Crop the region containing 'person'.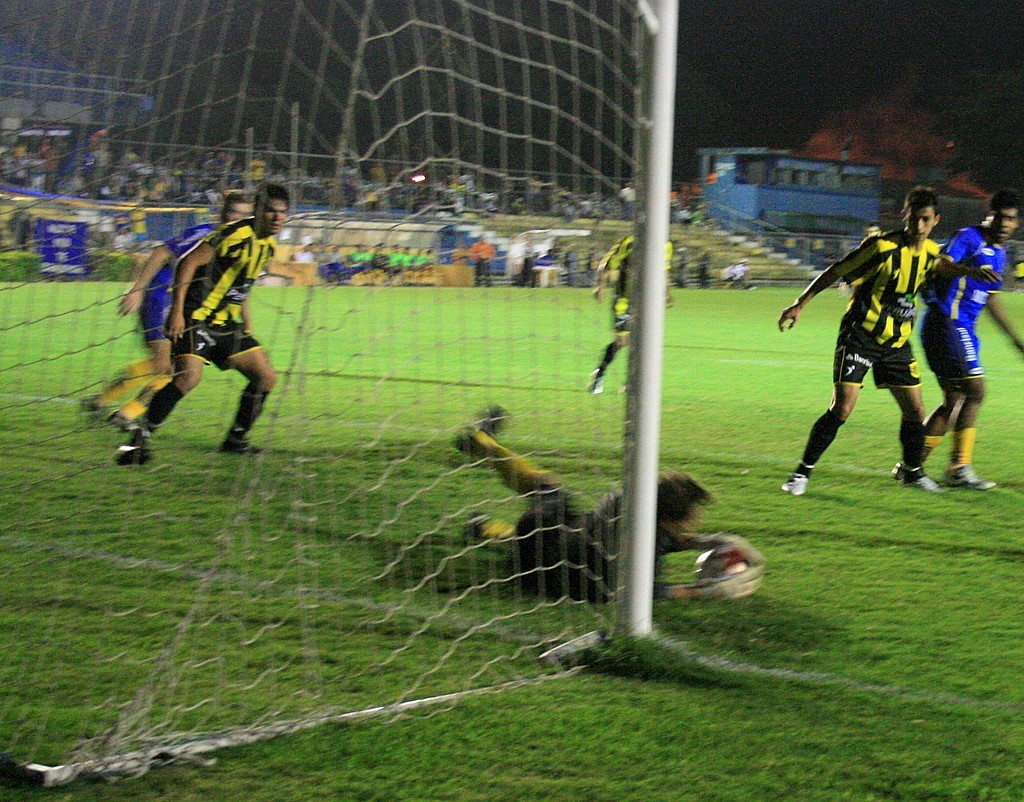
Crop region: 86:190:262:434.
